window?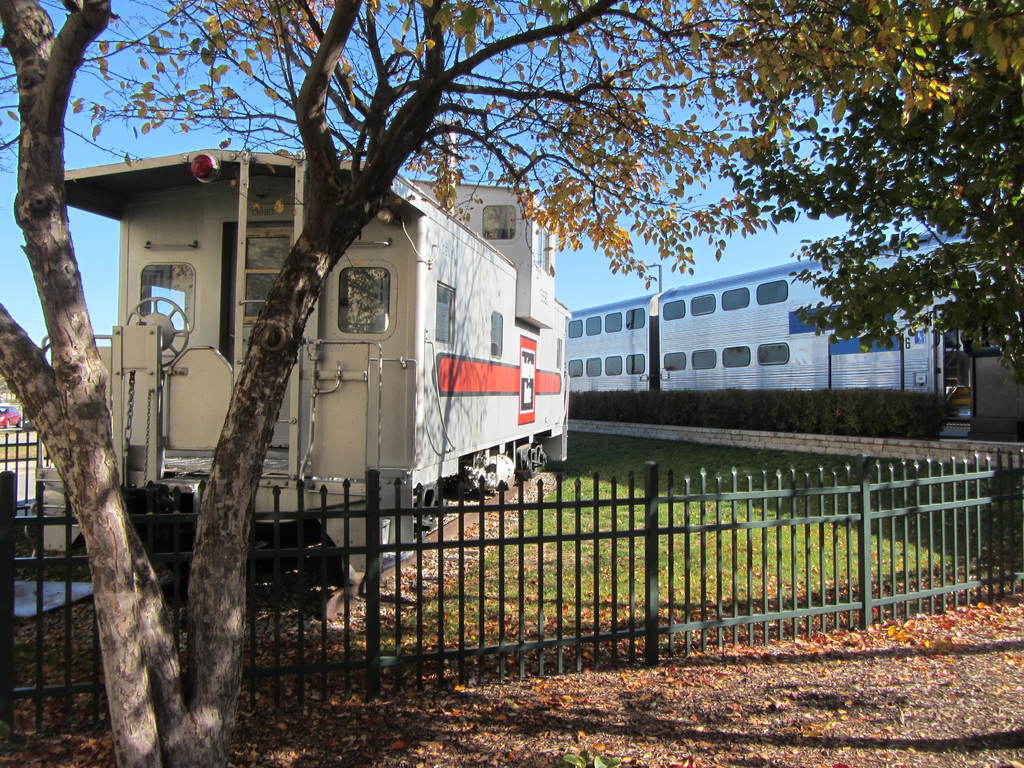
box(661, 304, 684, 317)
